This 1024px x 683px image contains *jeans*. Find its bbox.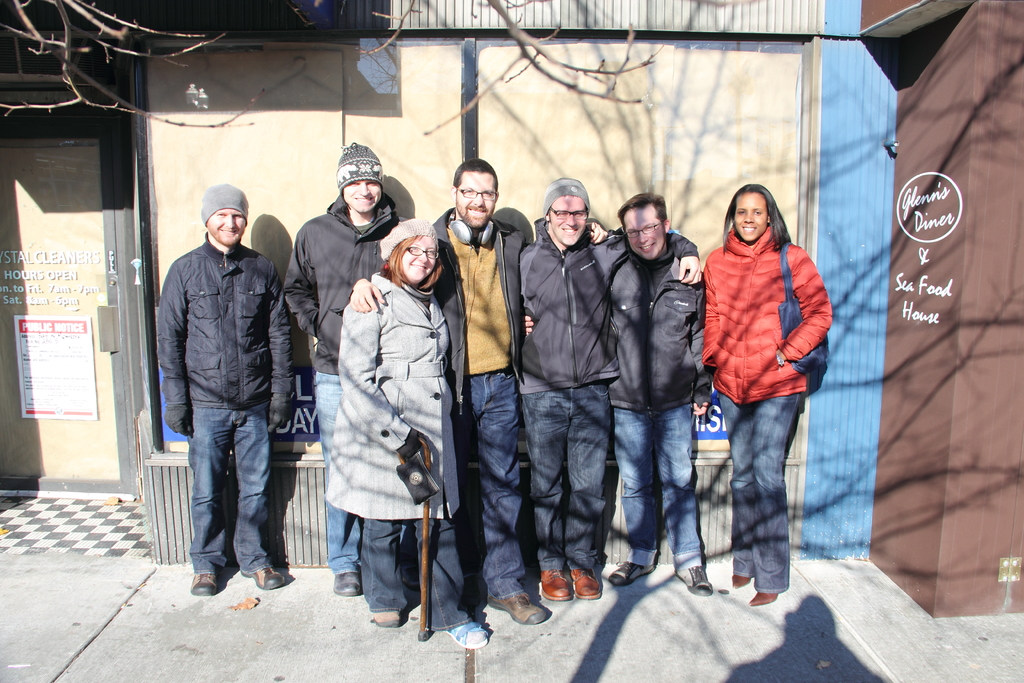
bbox=(717, 393, 801, 592).
